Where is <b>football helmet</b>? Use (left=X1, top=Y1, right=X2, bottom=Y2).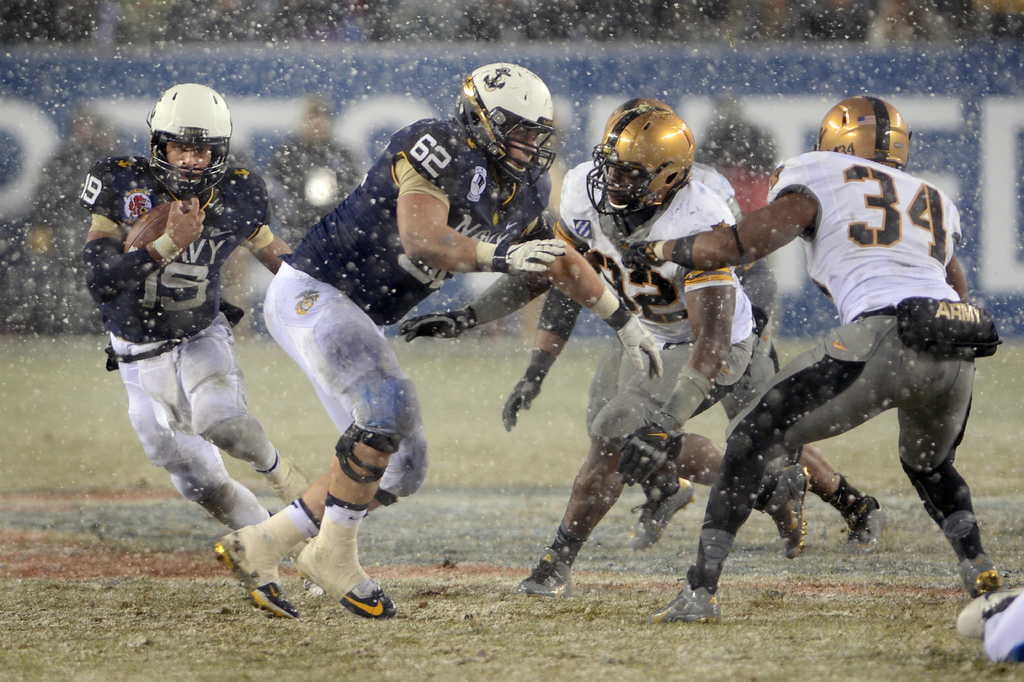
(left=599, top=98, right=683, bottom=133).
